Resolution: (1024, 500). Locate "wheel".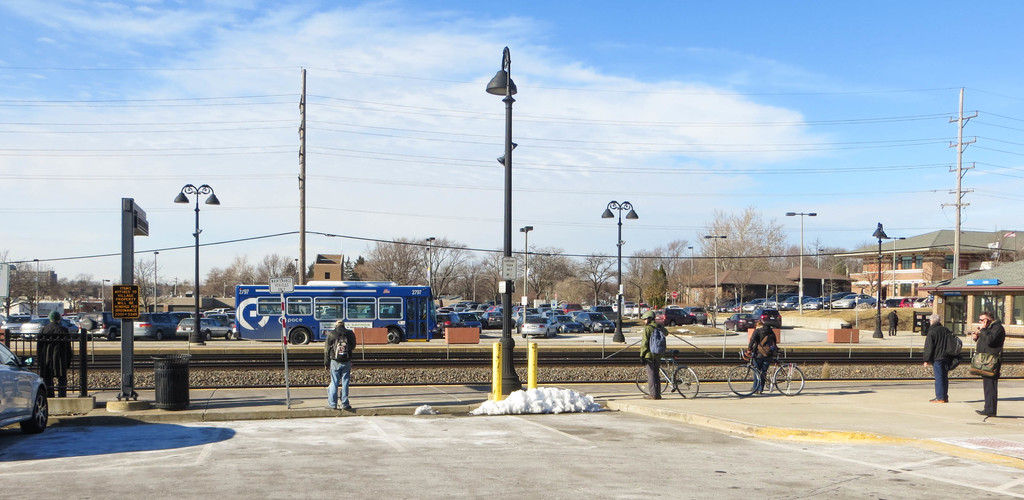
region(155, 329, 163, 343).
